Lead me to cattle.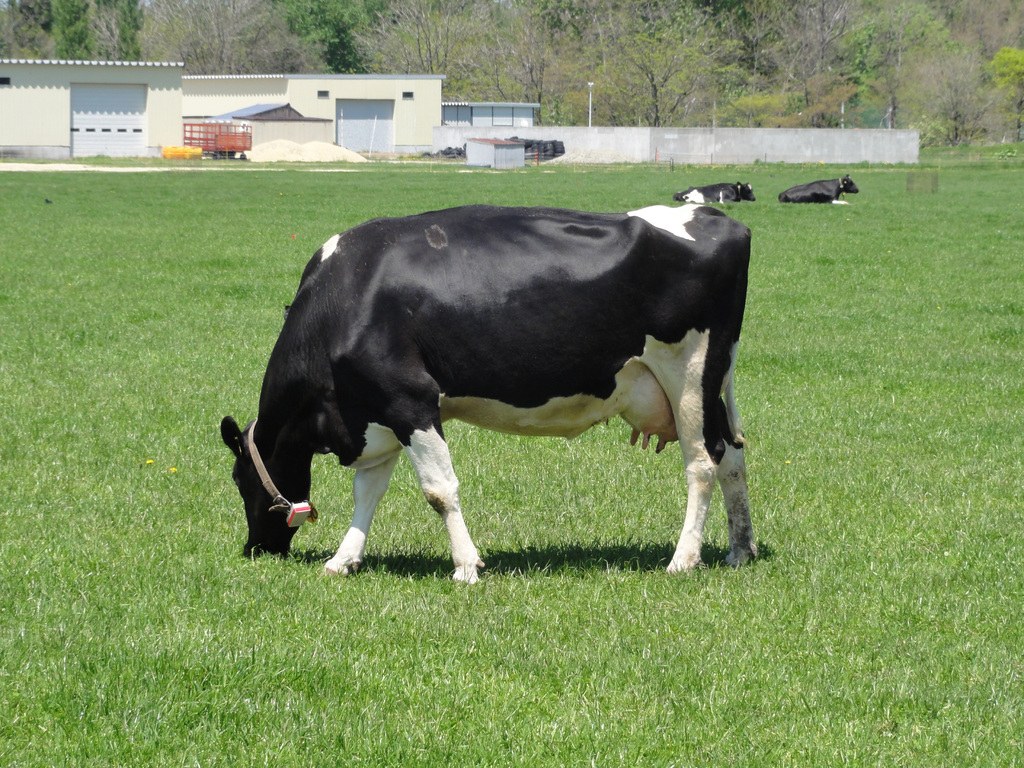
Lead to bbox=(778, 175, 858, 202).
